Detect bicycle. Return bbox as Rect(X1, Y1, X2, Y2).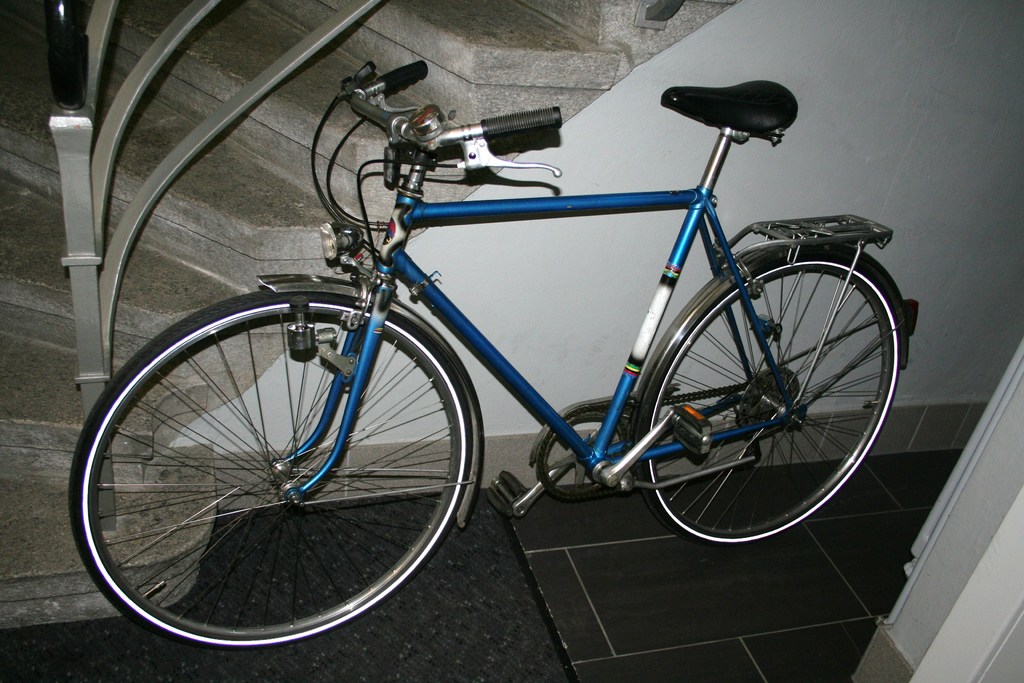
Rect(43, 41, 957, 622).
